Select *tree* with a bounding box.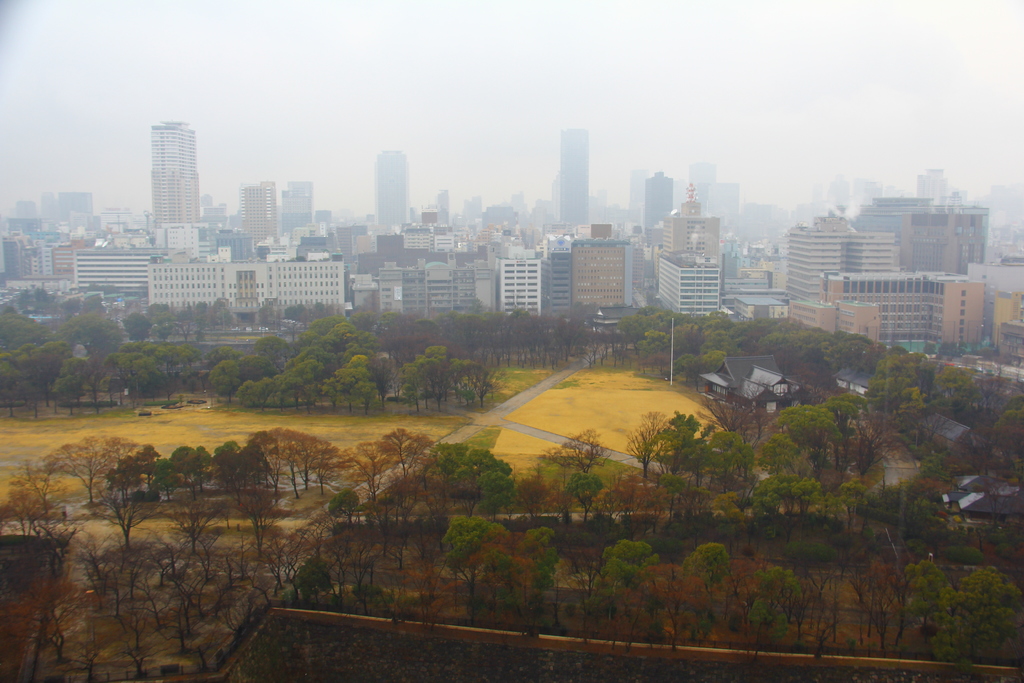
crop(771, 309, 824, 366).
